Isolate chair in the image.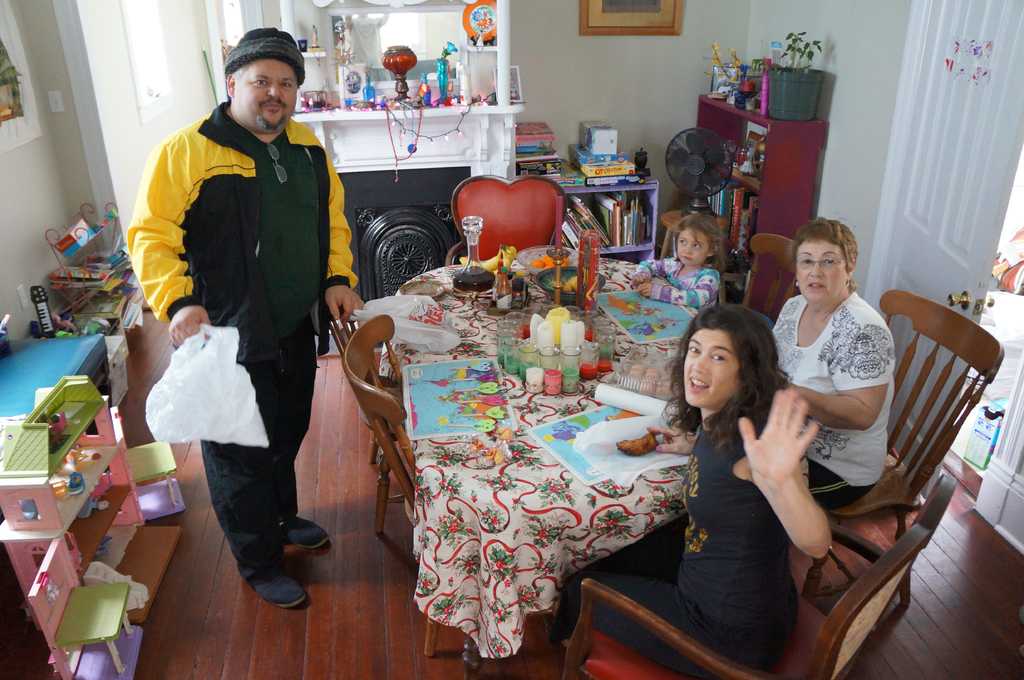
Isolated region: <box>737,232,808,332</box>.
